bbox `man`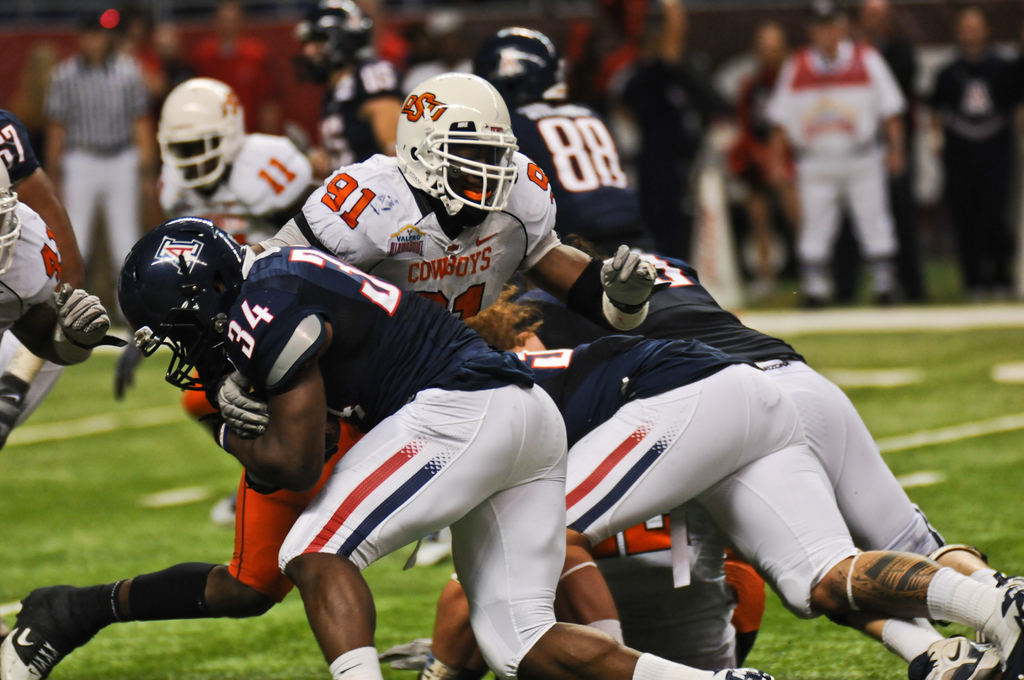
<bbox>929, 6, 1023, 298</bbox>
